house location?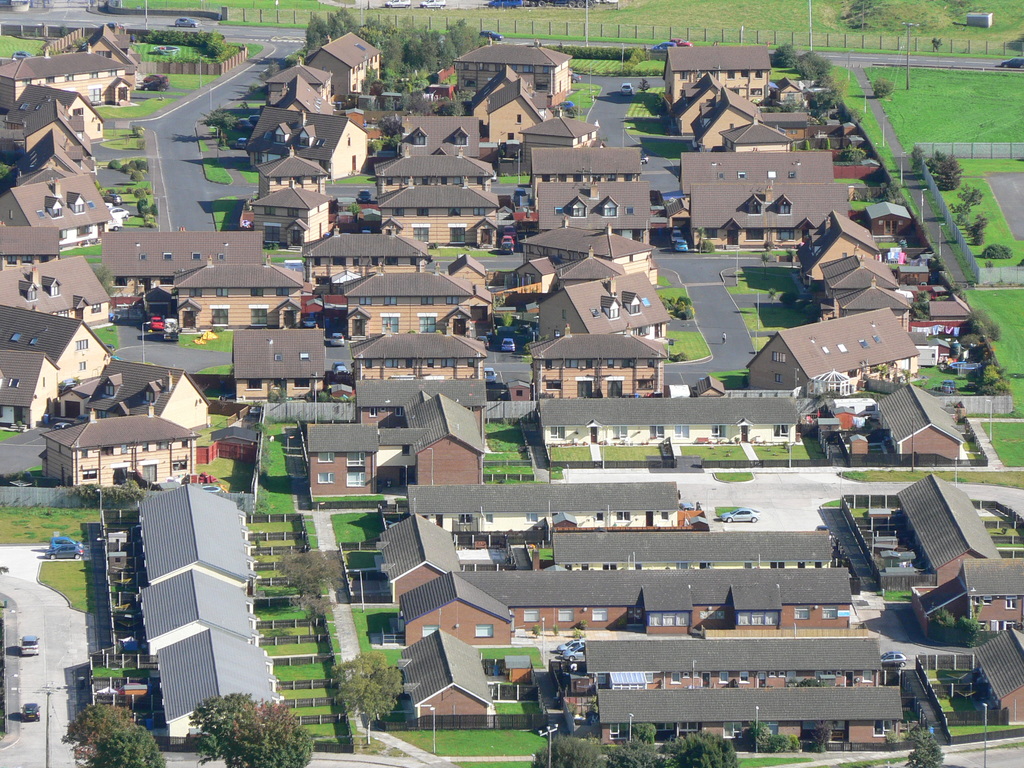
[left=541, top=395, right=808, bottom=450]
